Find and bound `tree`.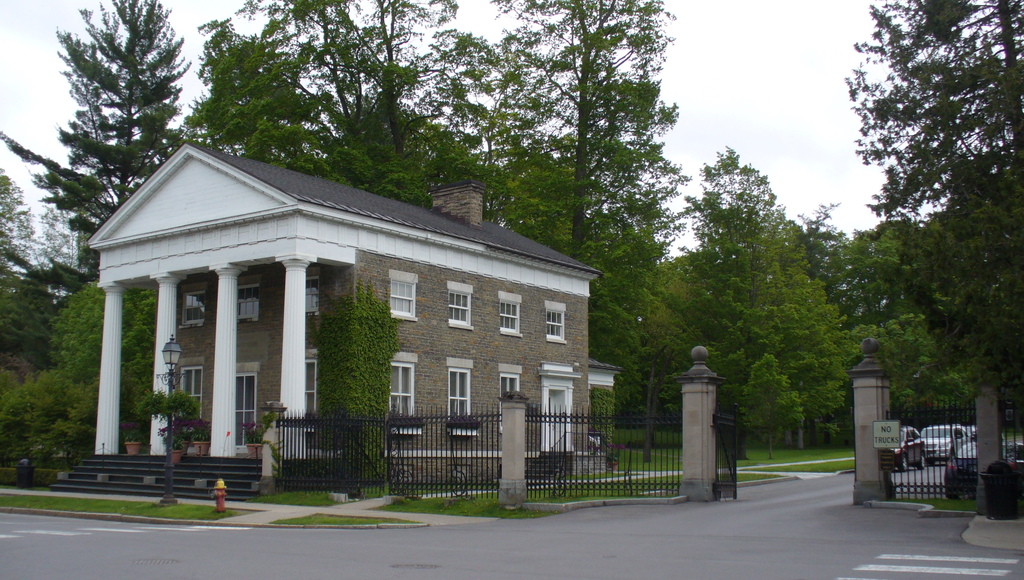
Bound: (852, 219, 994, 428).
